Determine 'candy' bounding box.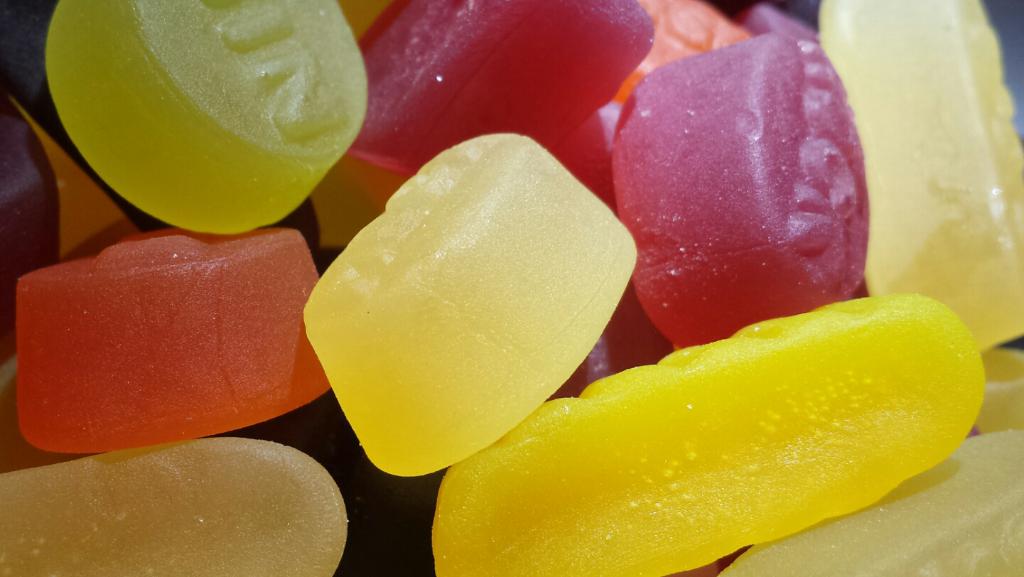
Determined: detection(608, 0, 756, 114).
